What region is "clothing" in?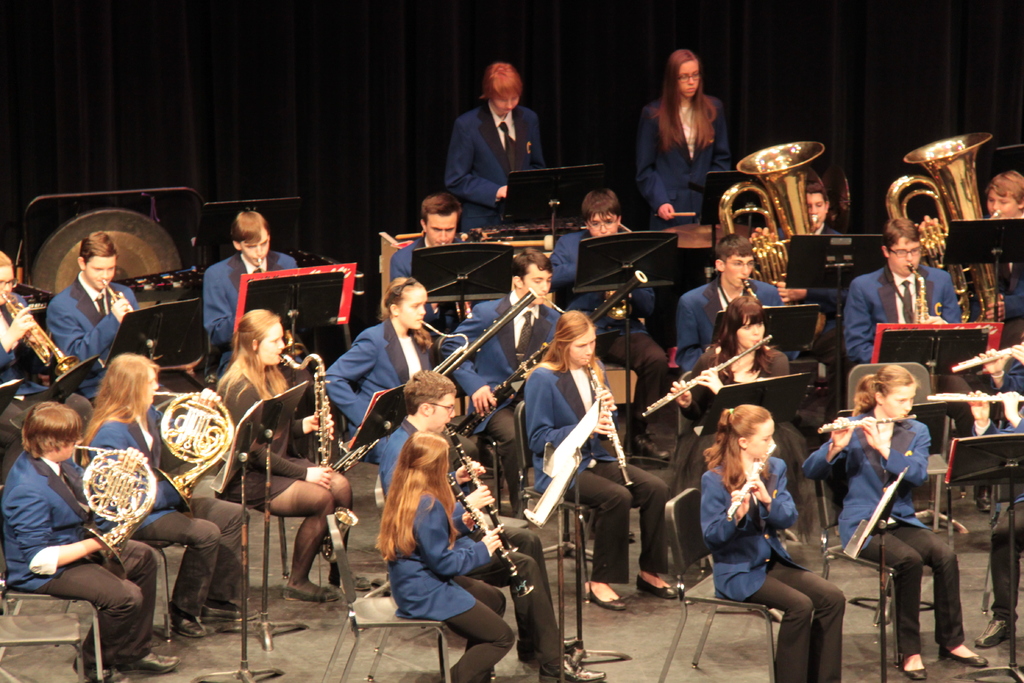
BBox(442, 102, 545, 227).
